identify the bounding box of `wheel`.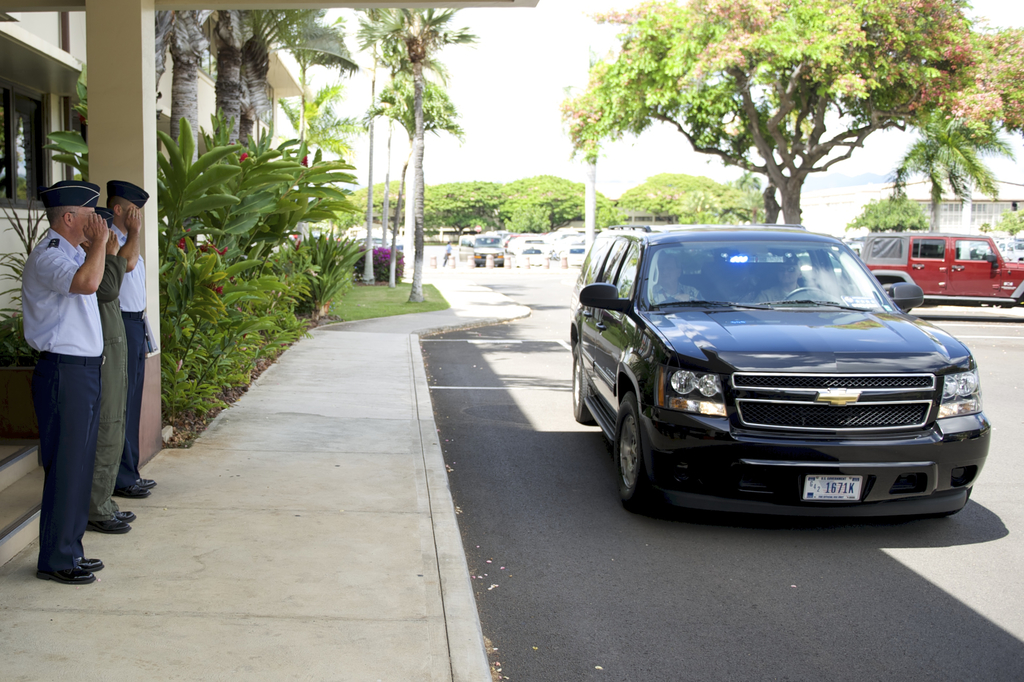
bbox=[783, 286, 826, 304].
